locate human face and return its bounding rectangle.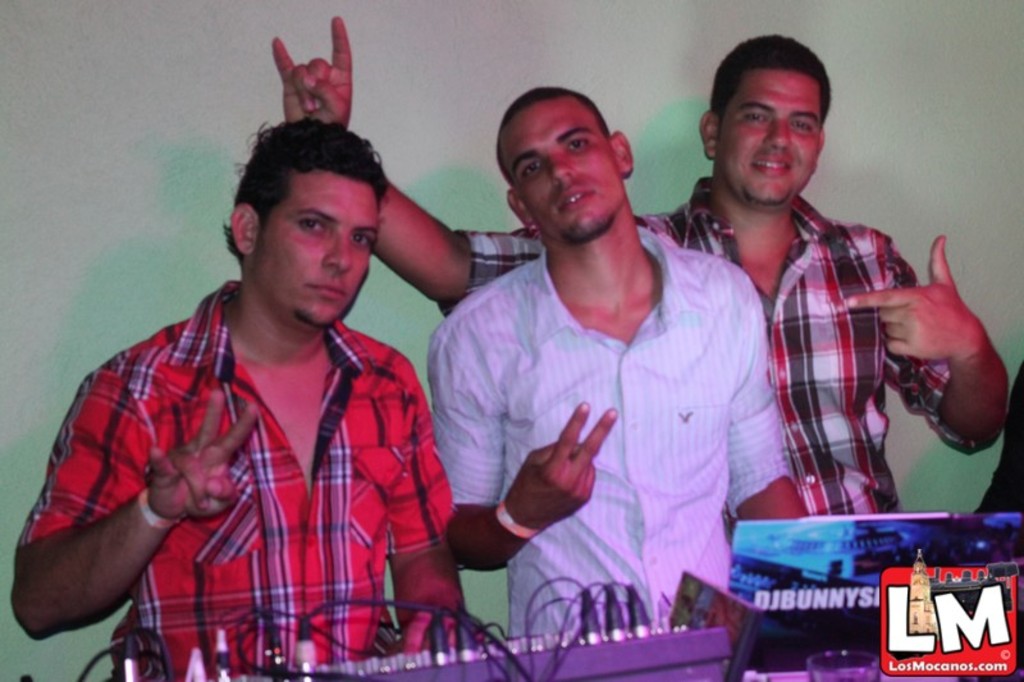
BBox(717, 65, 826, 211).
